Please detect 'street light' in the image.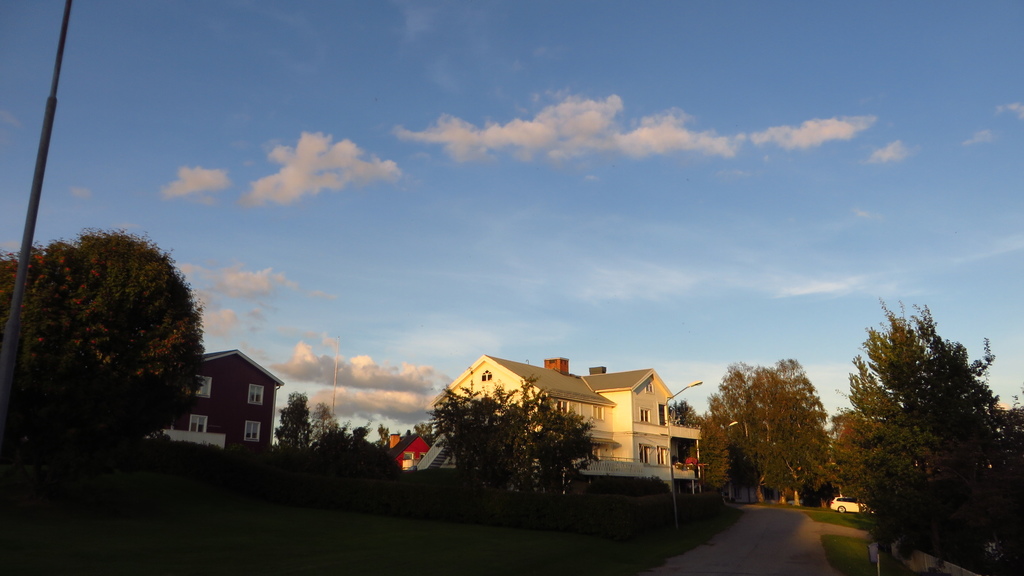
x1=664 y1=375 x2=710 y2=540.
